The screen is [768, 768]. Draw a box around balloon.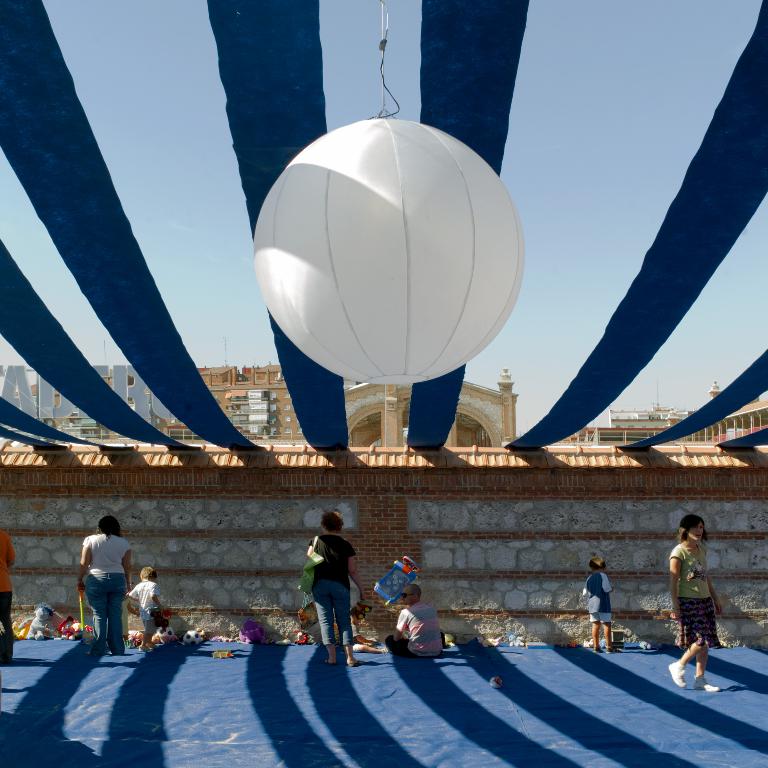
<bbox>252, 113, 525, 385</bbox>.
